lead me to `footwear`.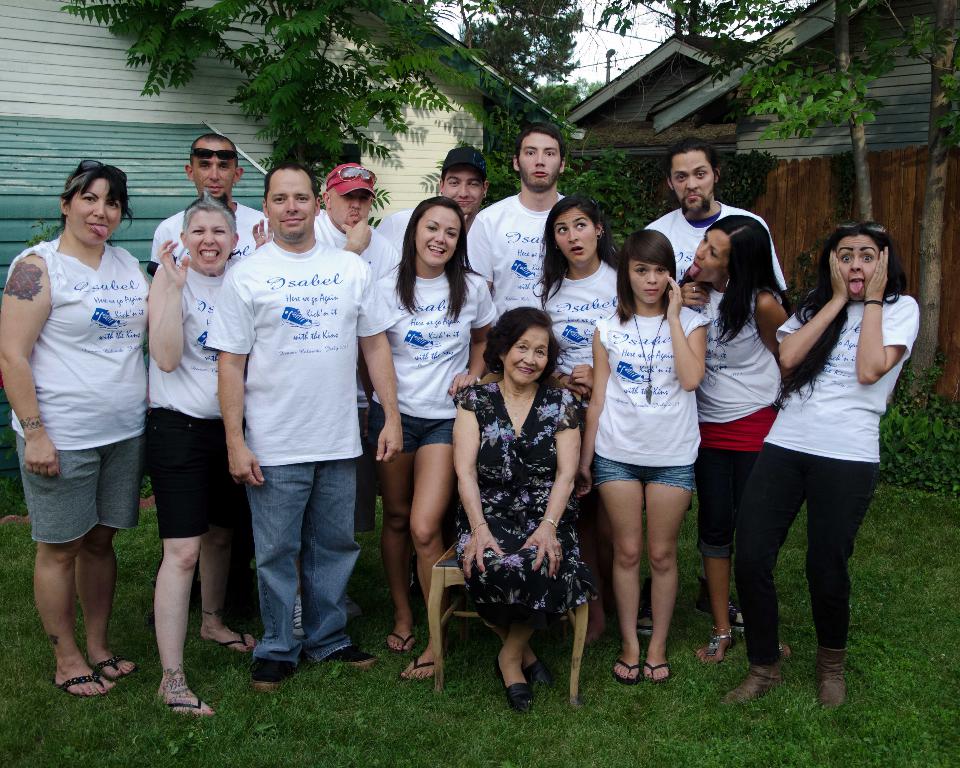
Lead to x1=389, y1=635, x2=420, y2=659.
